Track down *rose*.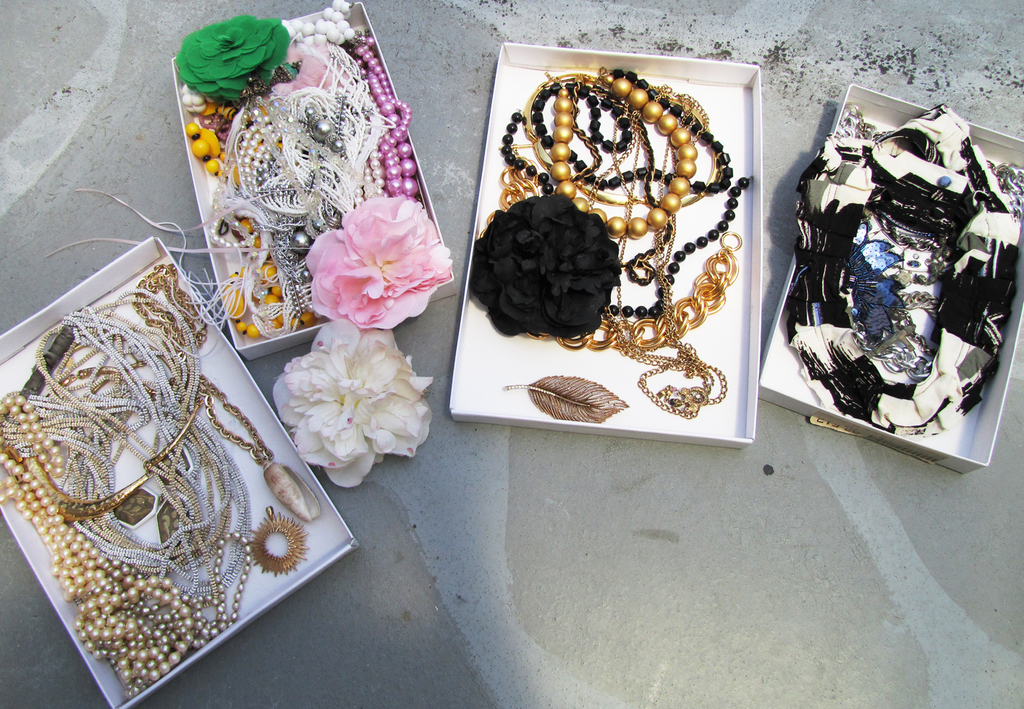
Tracked to box(307, 192, 457, 338).
